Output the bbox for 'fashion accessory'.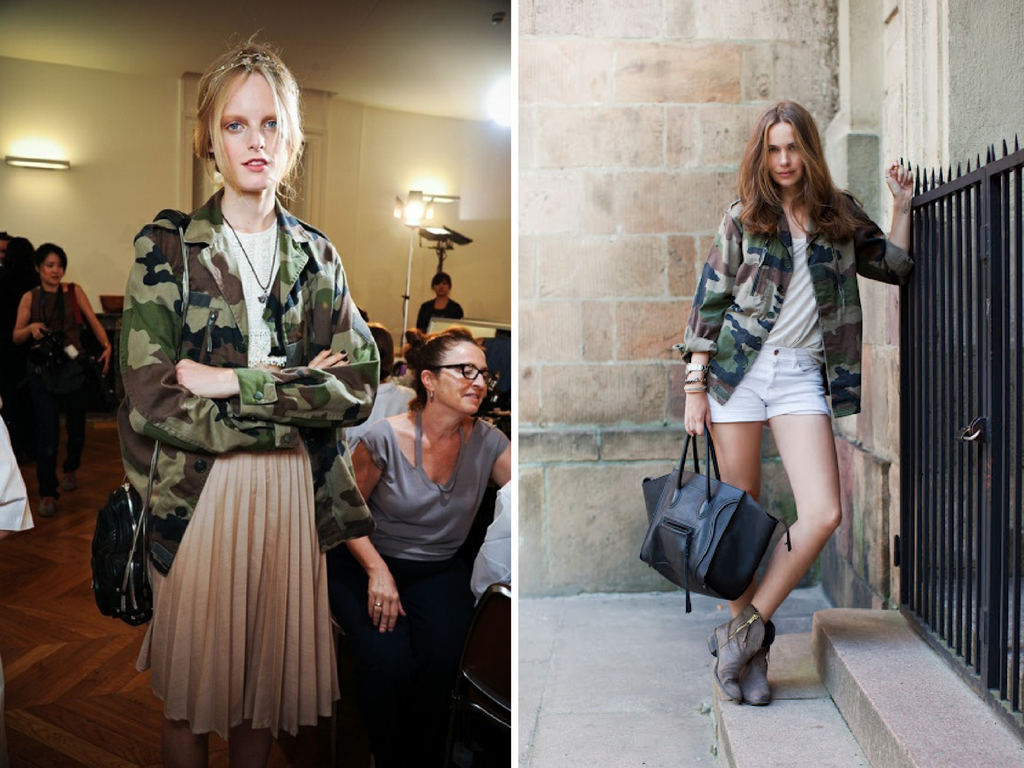
682,377,707,386.
